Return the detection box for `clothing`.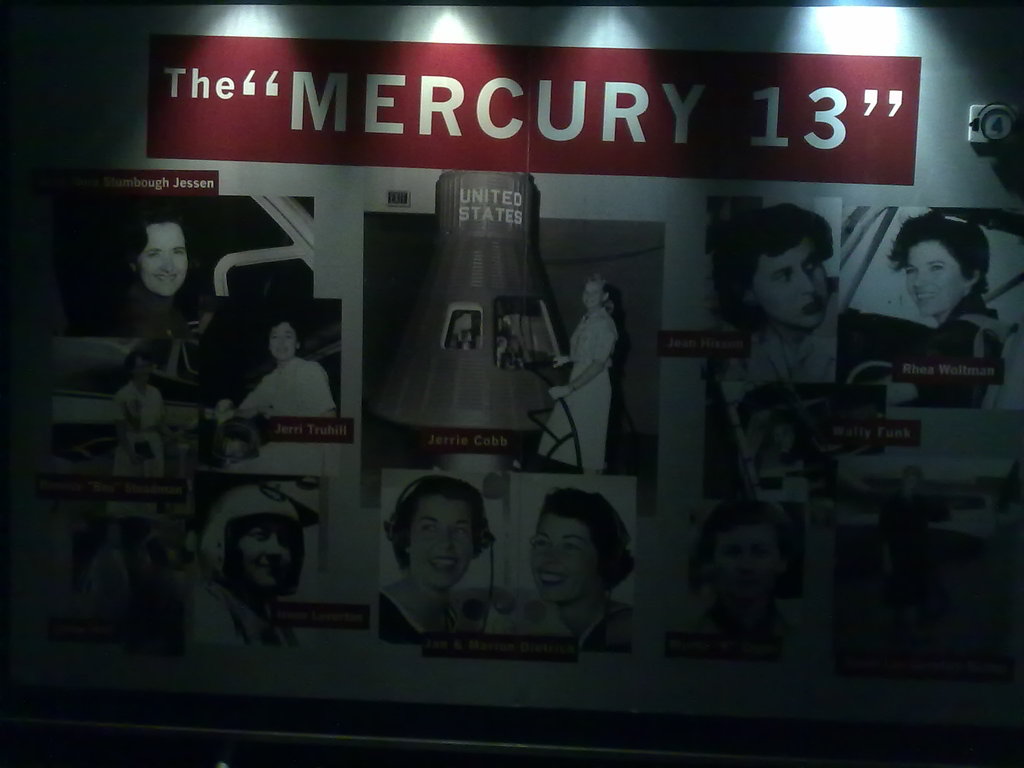
x1=527, y1=310, x2=616, y2=478.
